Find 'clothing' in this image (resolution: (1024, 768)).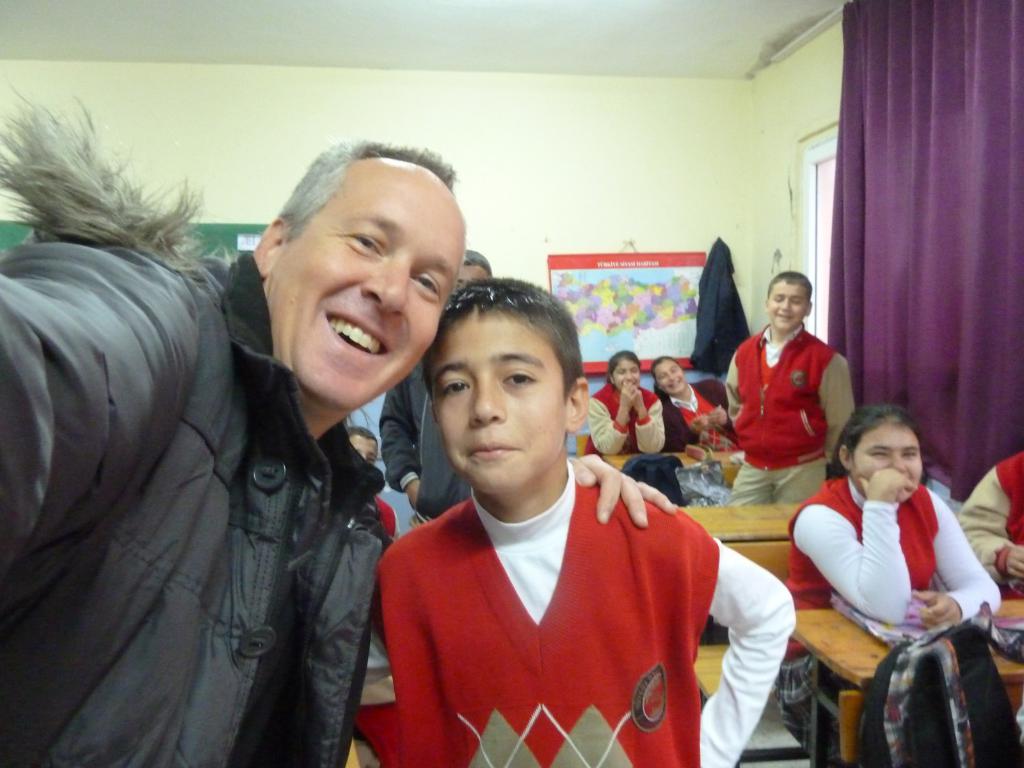
724,319,856,506.
